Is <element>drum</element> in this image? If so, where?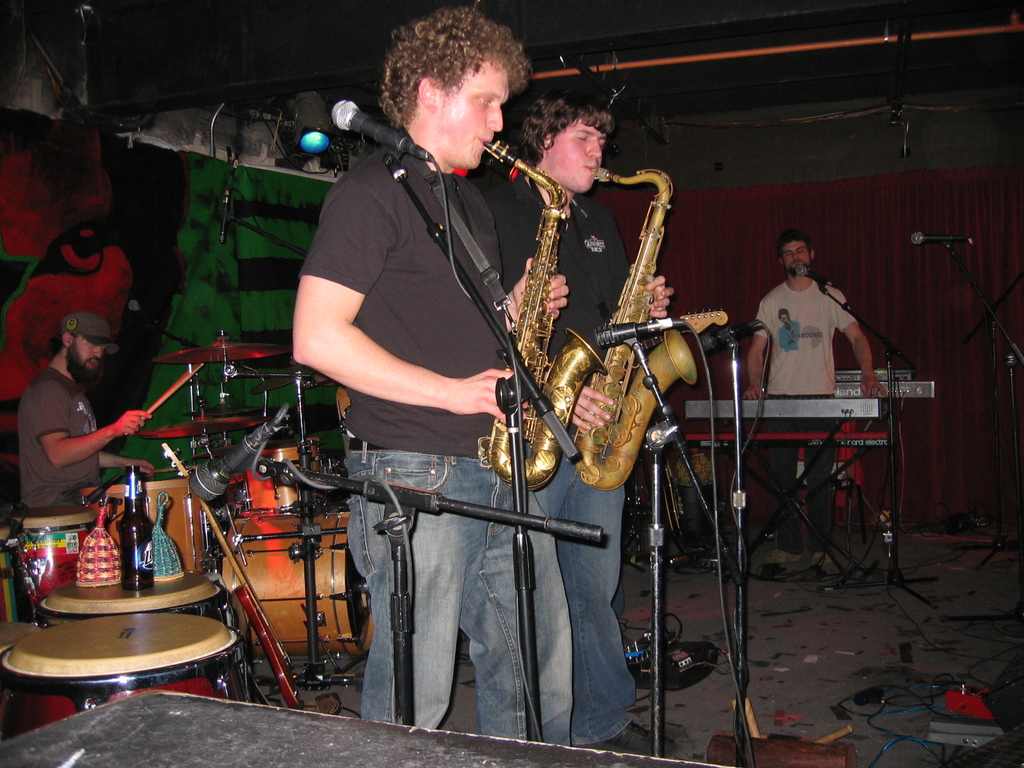
Yes, at x1=17, y1=505, x2=99, y2=616.
